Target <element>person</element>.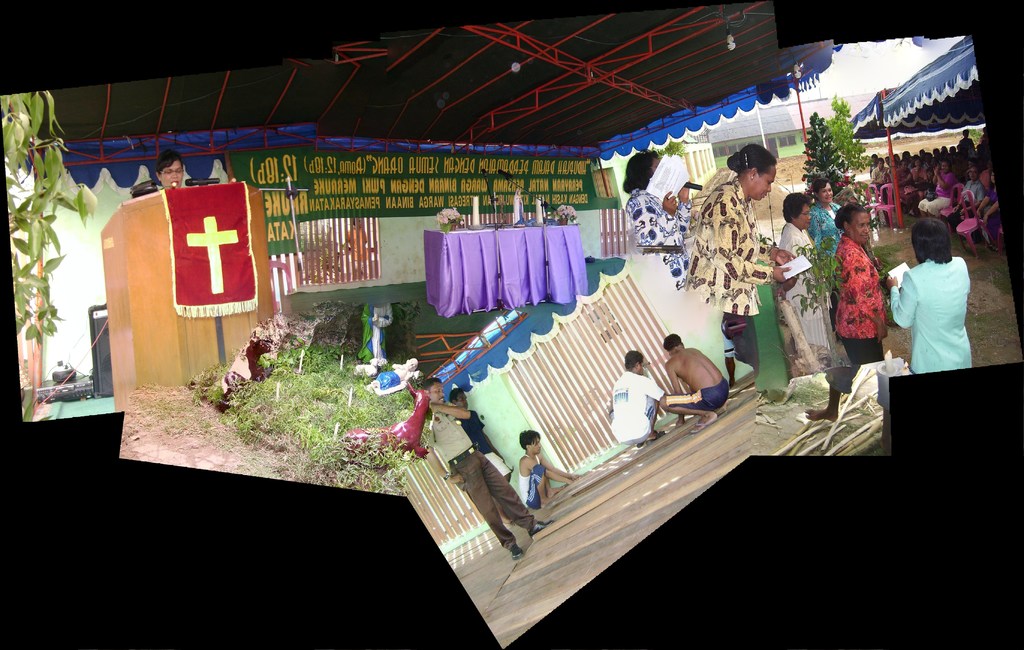
Target region: x1=510, y1=427, x2=579, y2=513.
